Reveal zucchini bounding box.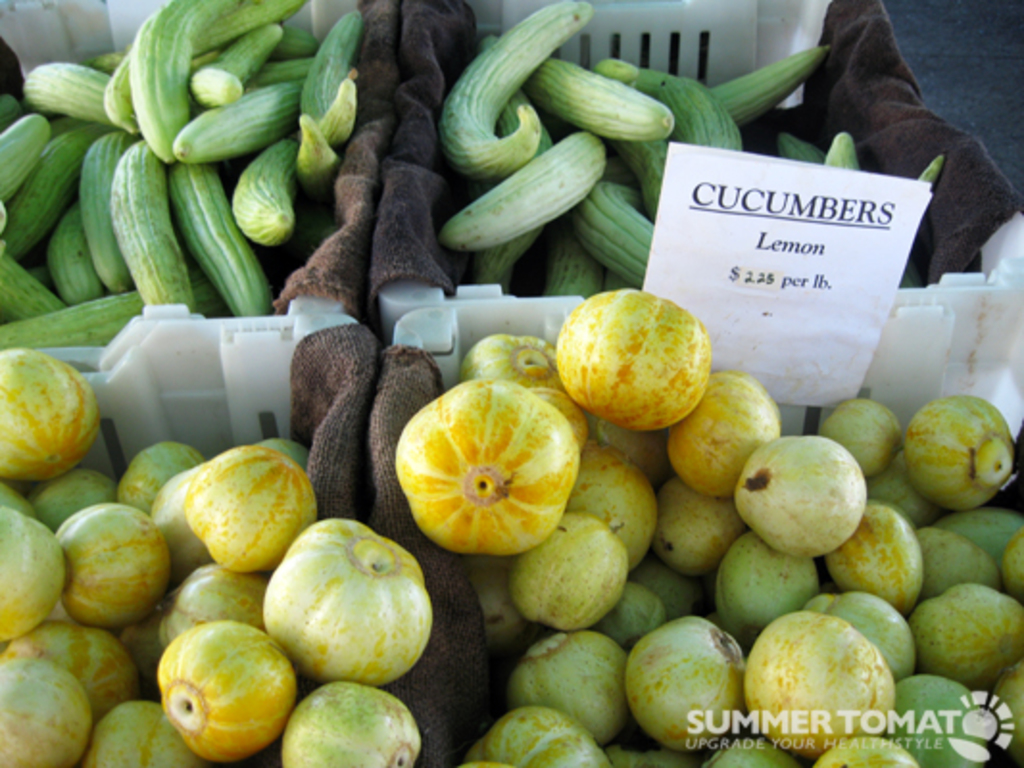
Revealed: (left=709, top=35, right=841, bottom=90).
